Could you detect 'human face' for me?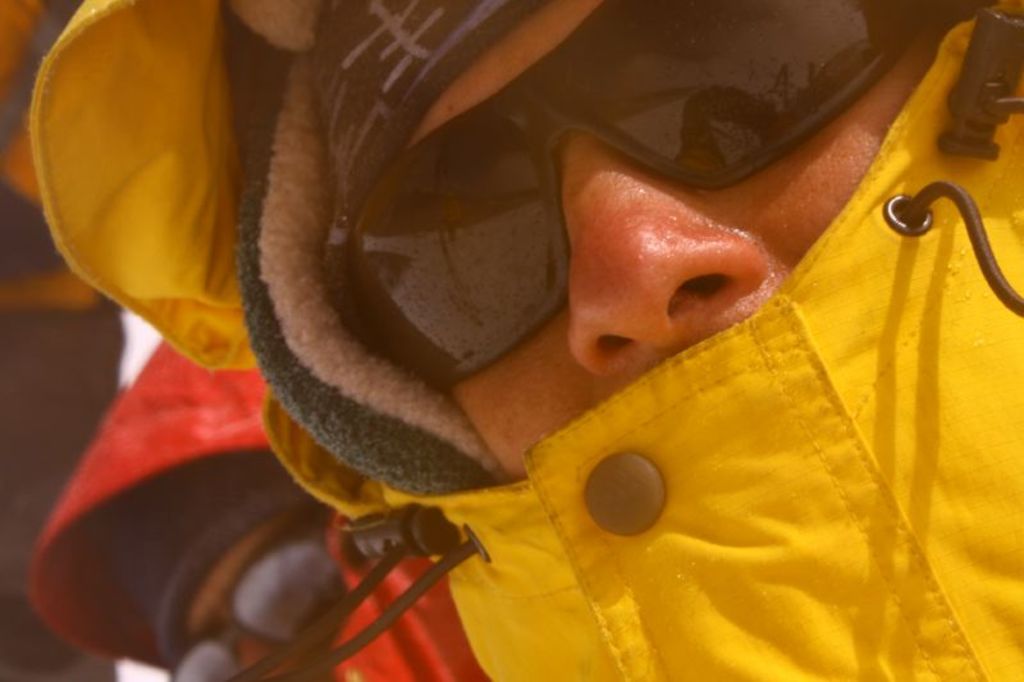
Detection result: x1=453 y1=0 x2=952 y2=477.
